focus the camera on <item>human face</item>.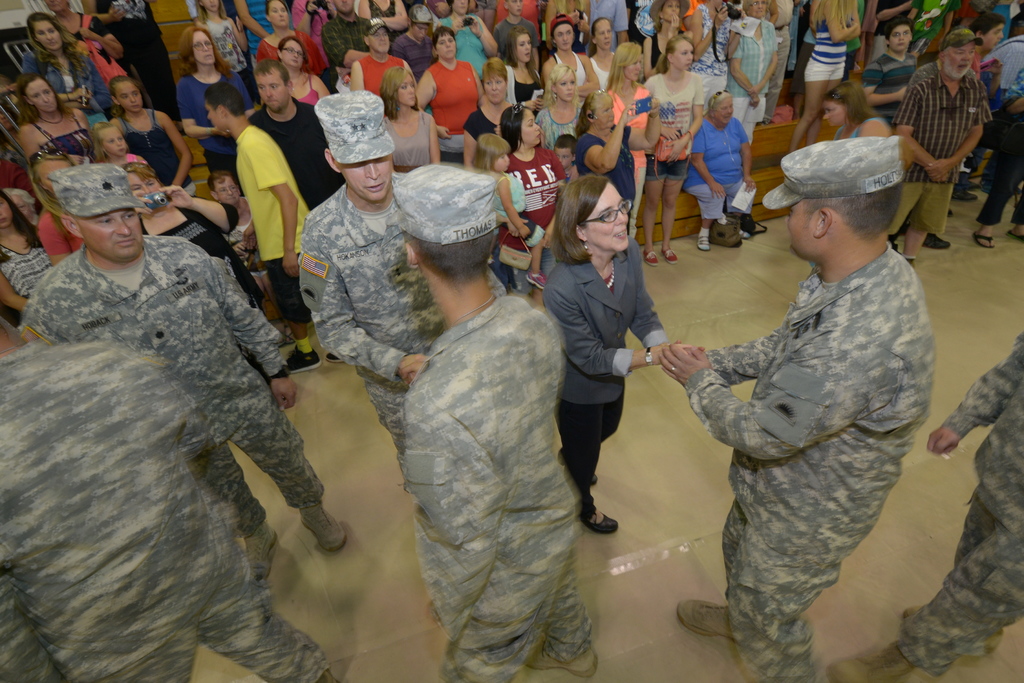
Focus region: bbox(454, 0, 470, 18).
